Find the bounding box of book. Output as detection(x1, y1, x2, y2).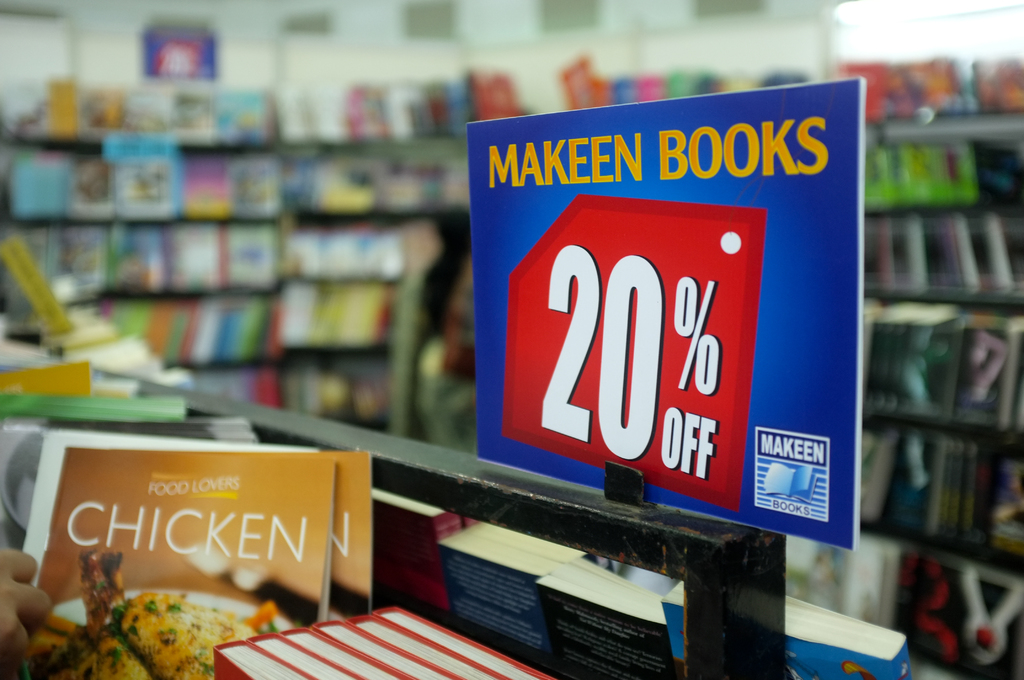
detection(20, 430, 383, 679).
